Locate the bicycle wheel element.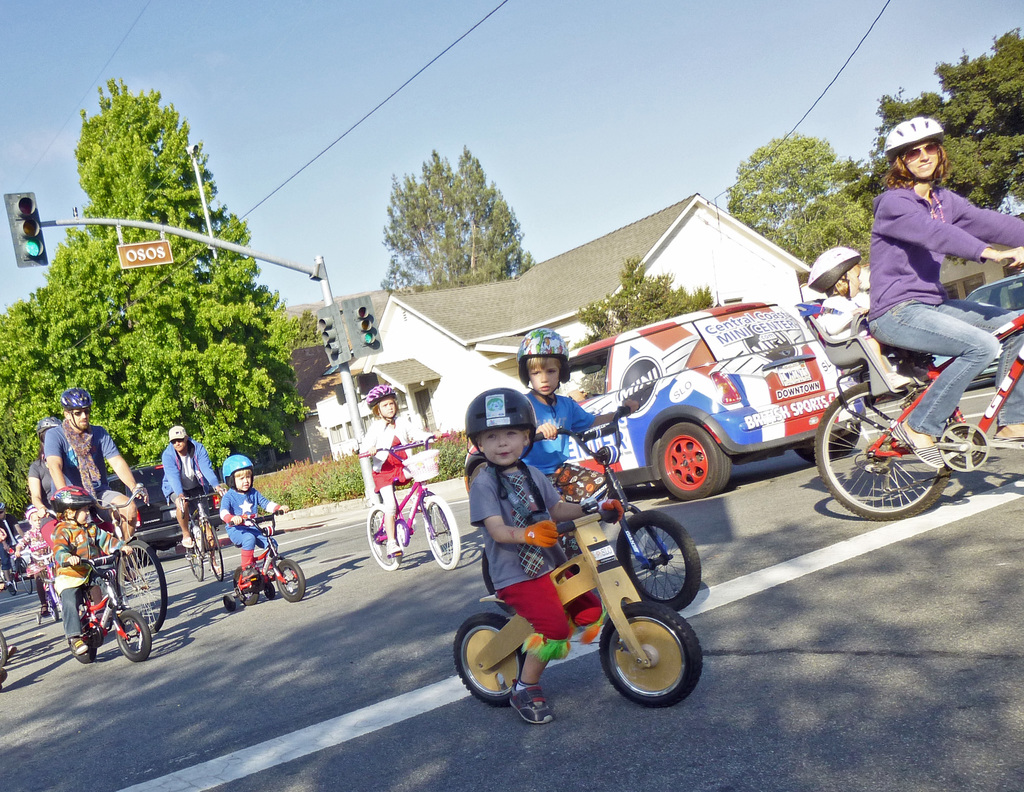
Element bbox: rect(612, 508, 700, 614).
